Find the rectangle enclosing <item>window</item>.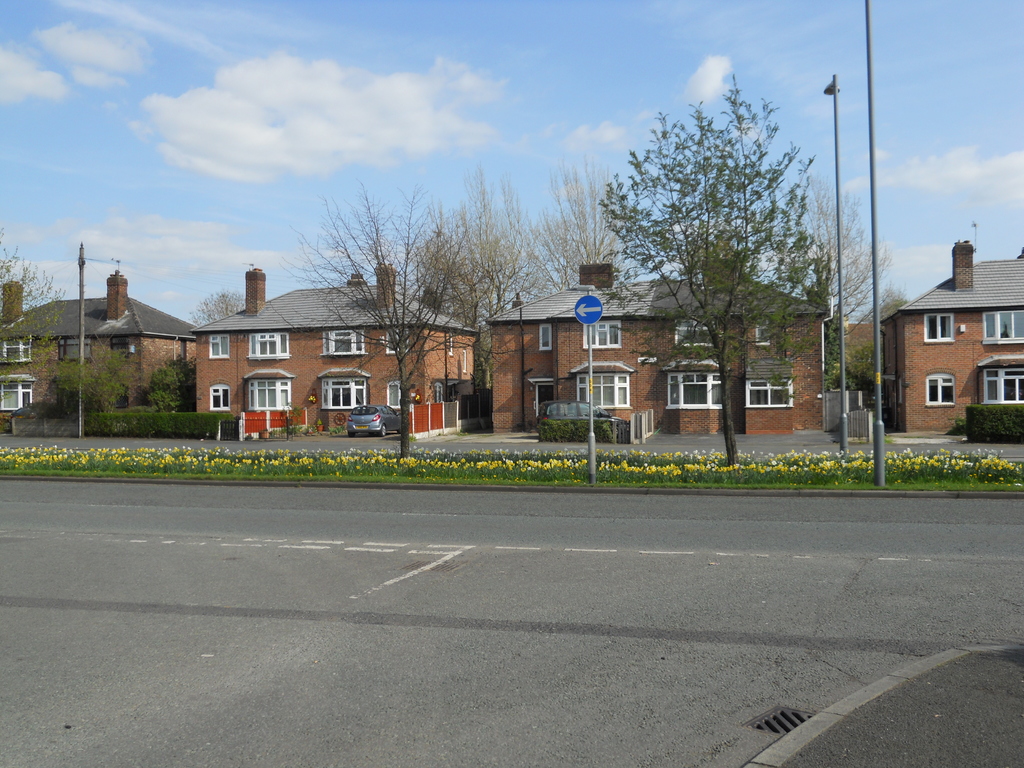
Rect(583, 323, 625, 350).
